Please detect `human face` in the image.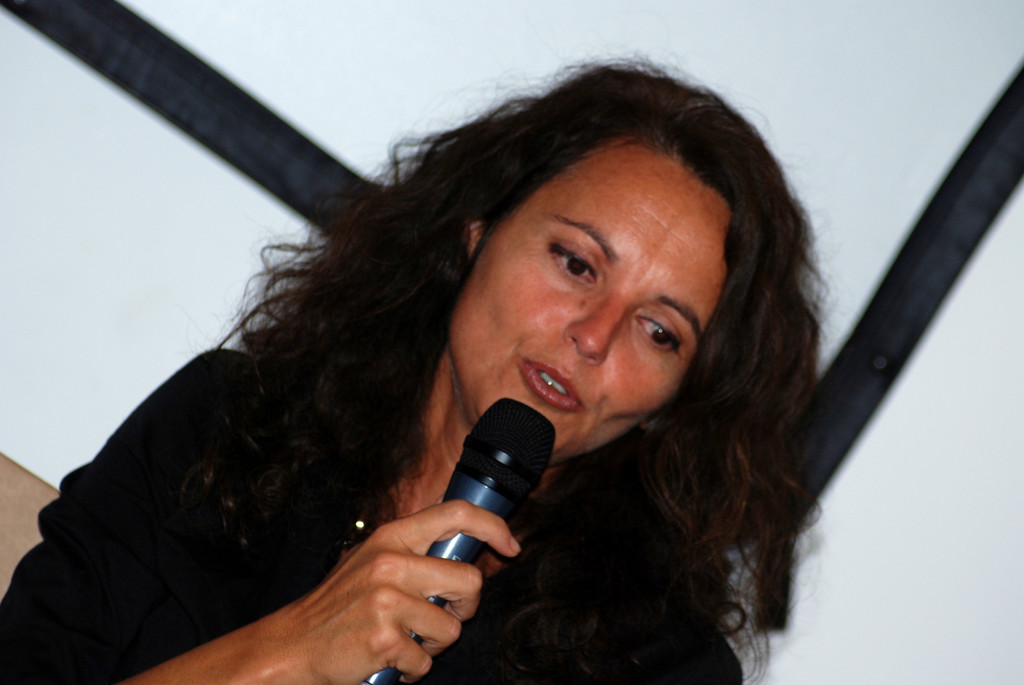
l=448, t=141, r=728, b=464.
